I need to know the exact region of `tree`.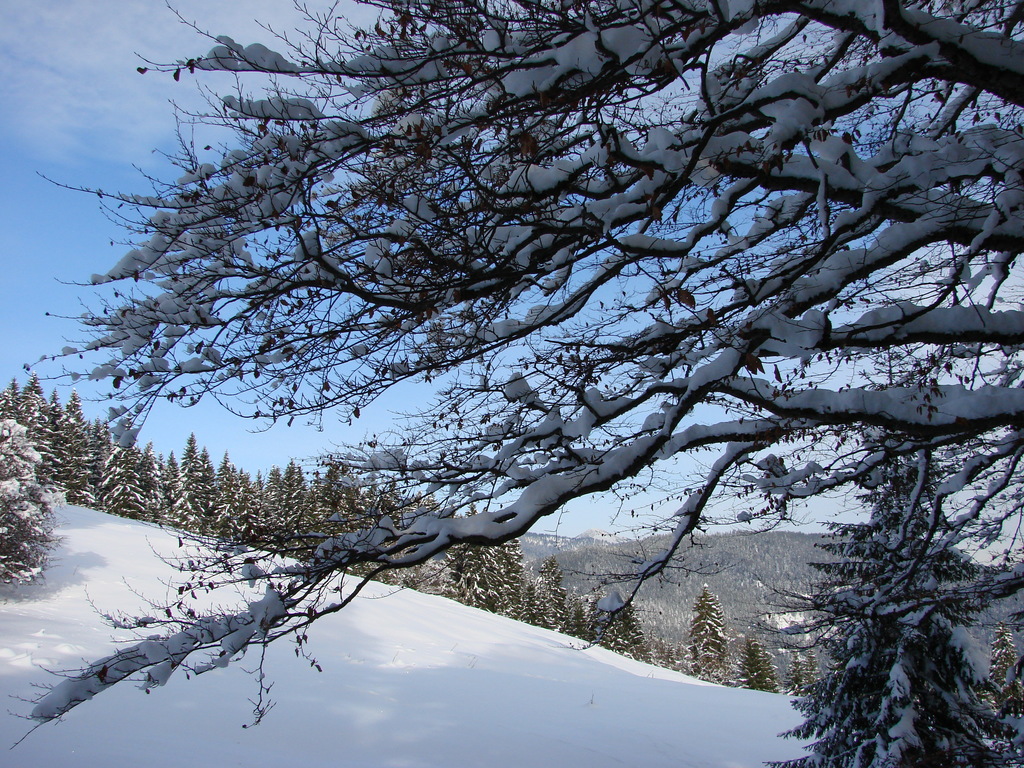
Region: (left=322, top=484, right=385, bottom=552).
